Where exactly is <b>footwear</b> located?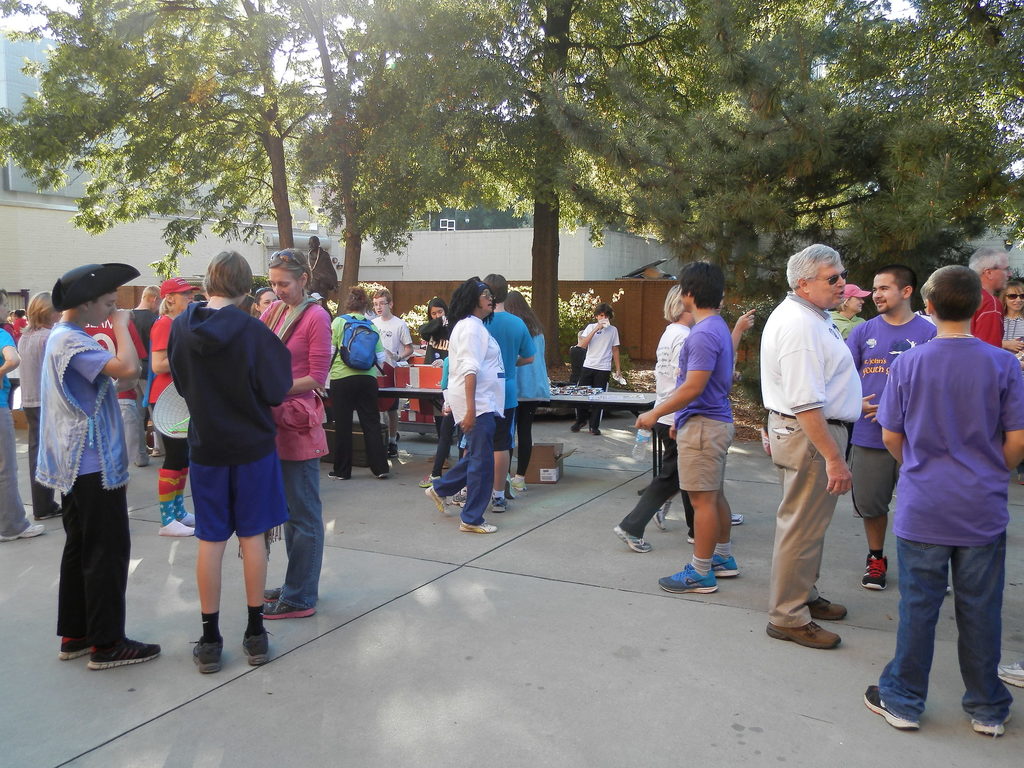
Its bounding box is detection(158, 520, 196, 536).
